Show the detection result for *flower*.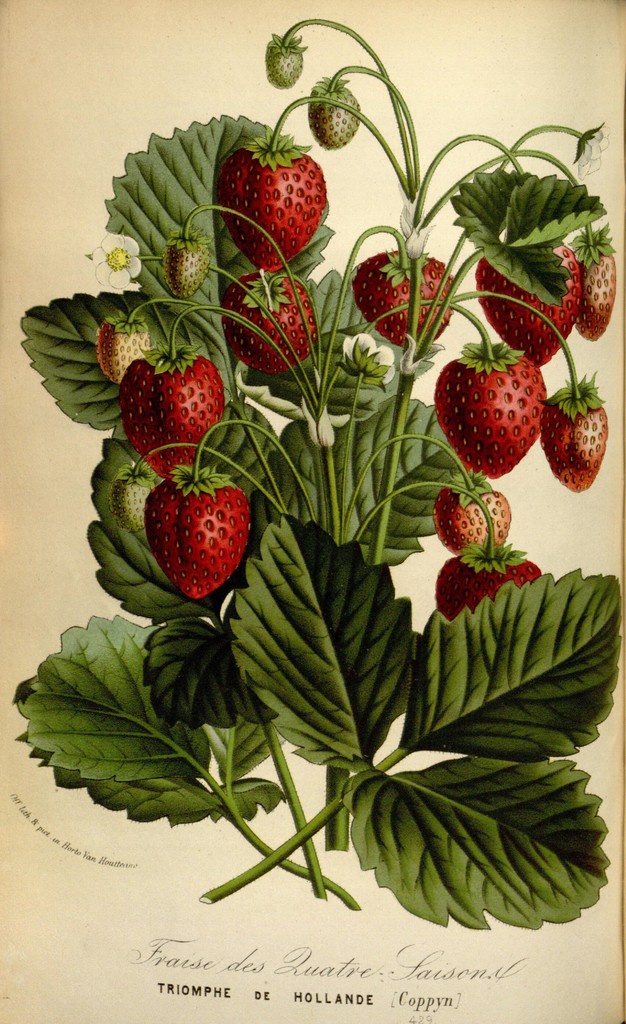
select_region(340, 345, 395, 396).
